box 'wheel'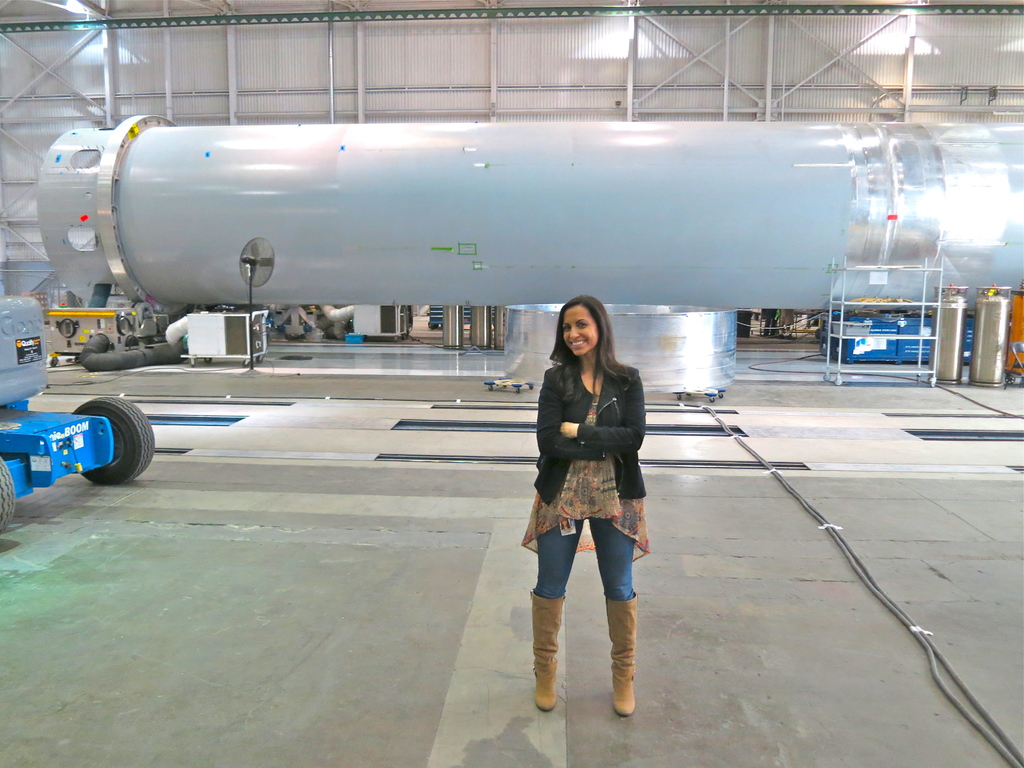
<region>1004, 373, 1016, 385</region>
